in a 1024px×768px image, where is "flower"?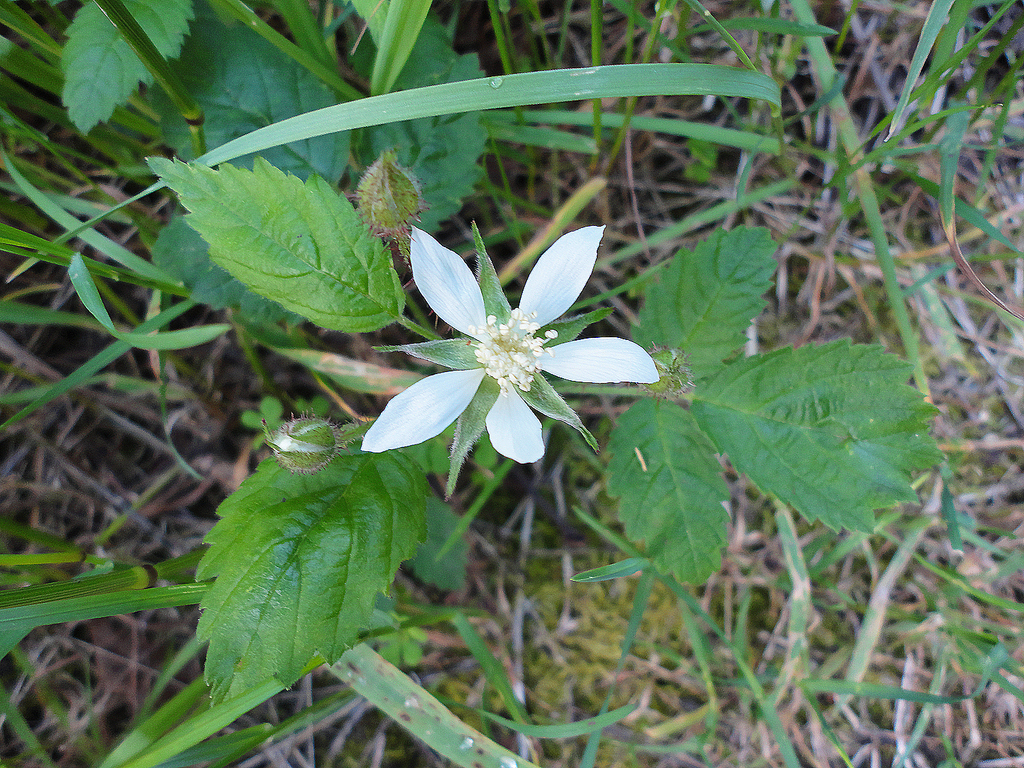
region(371, 200, 657, 468).
